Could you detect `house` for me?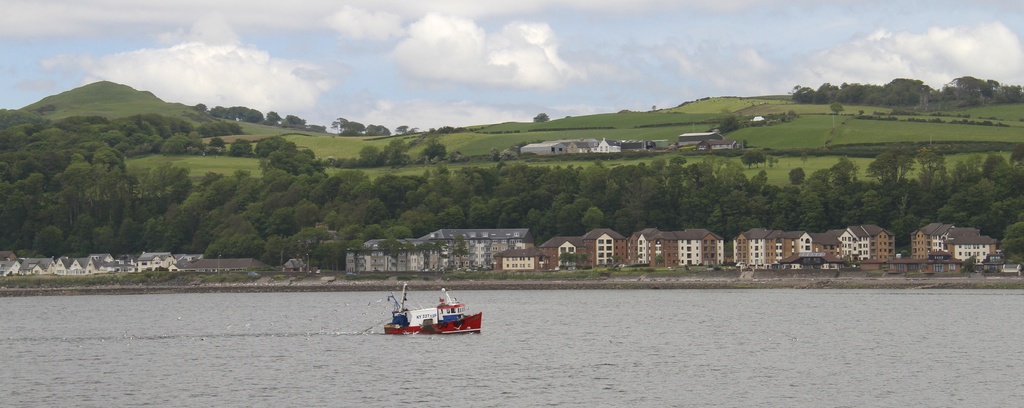
Detection result: 348:220:529:277.
